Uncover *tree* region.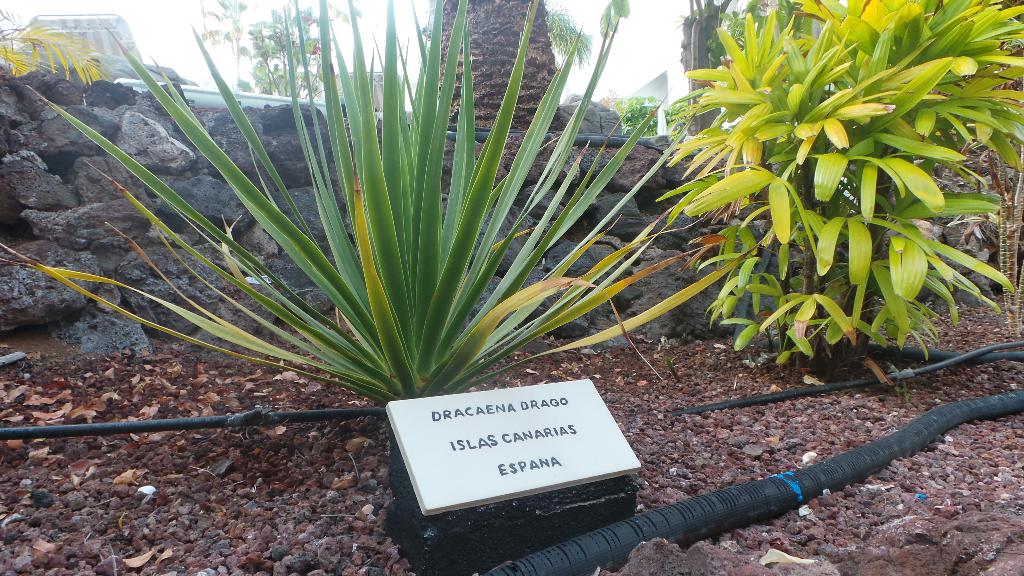
Uncovered: x1=186 y1=0 x2=367 y2=102.
